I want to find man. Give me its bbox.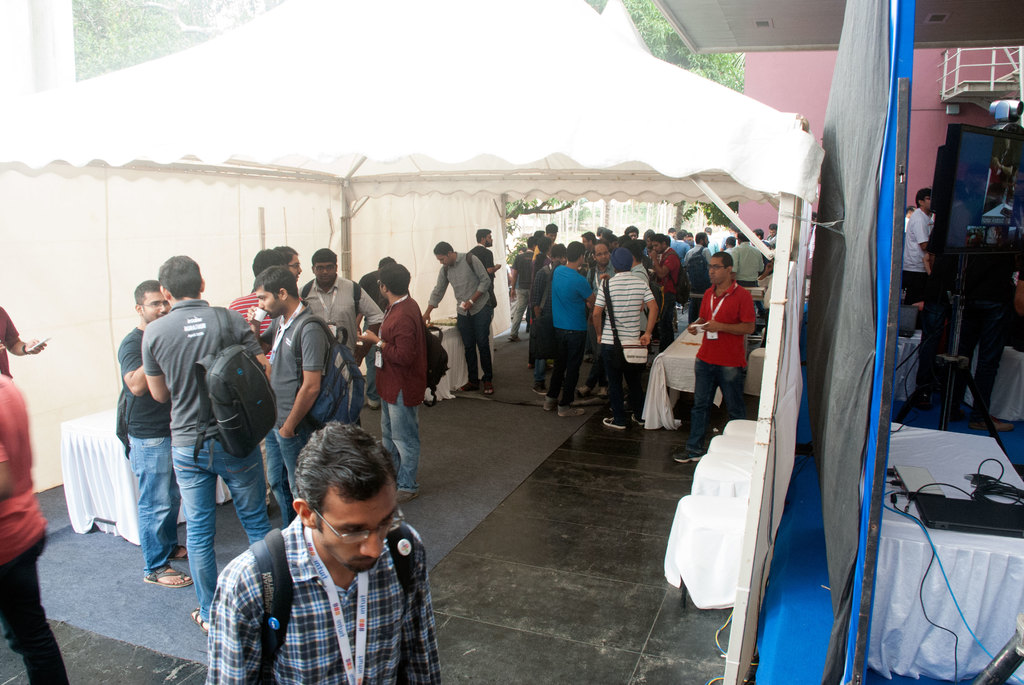
(202,414,441,684).
